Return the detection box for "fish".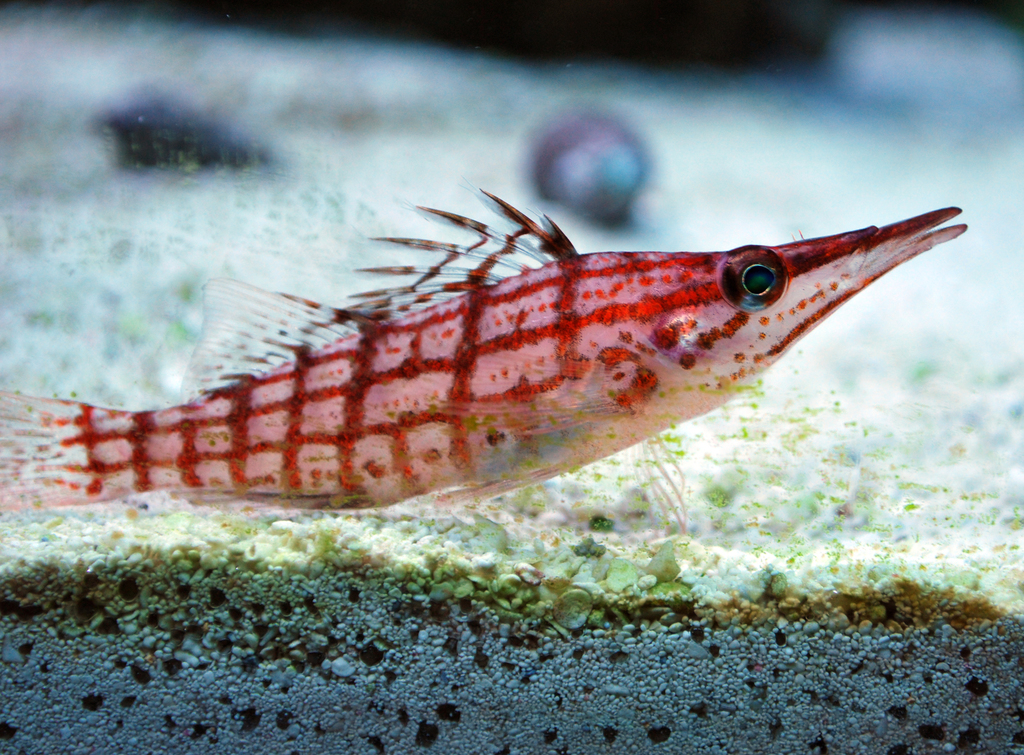
Rect(31, 170, 956, 559).
